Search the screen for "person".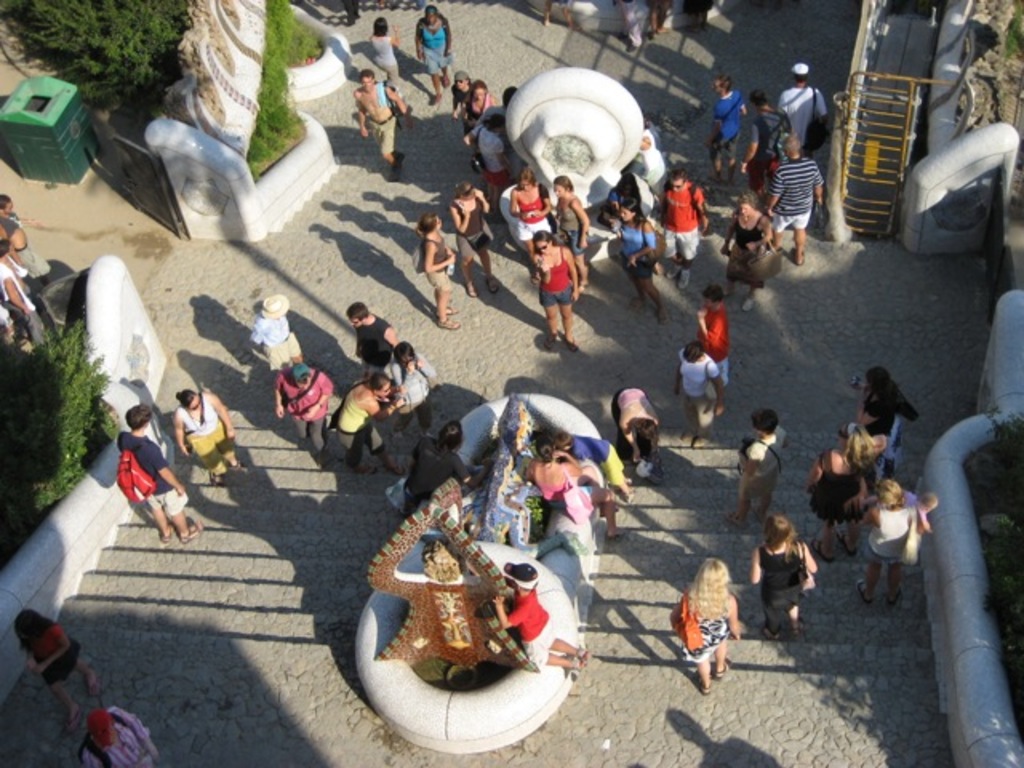
Found at [left=477, top=85, right=517, bottom=178].
